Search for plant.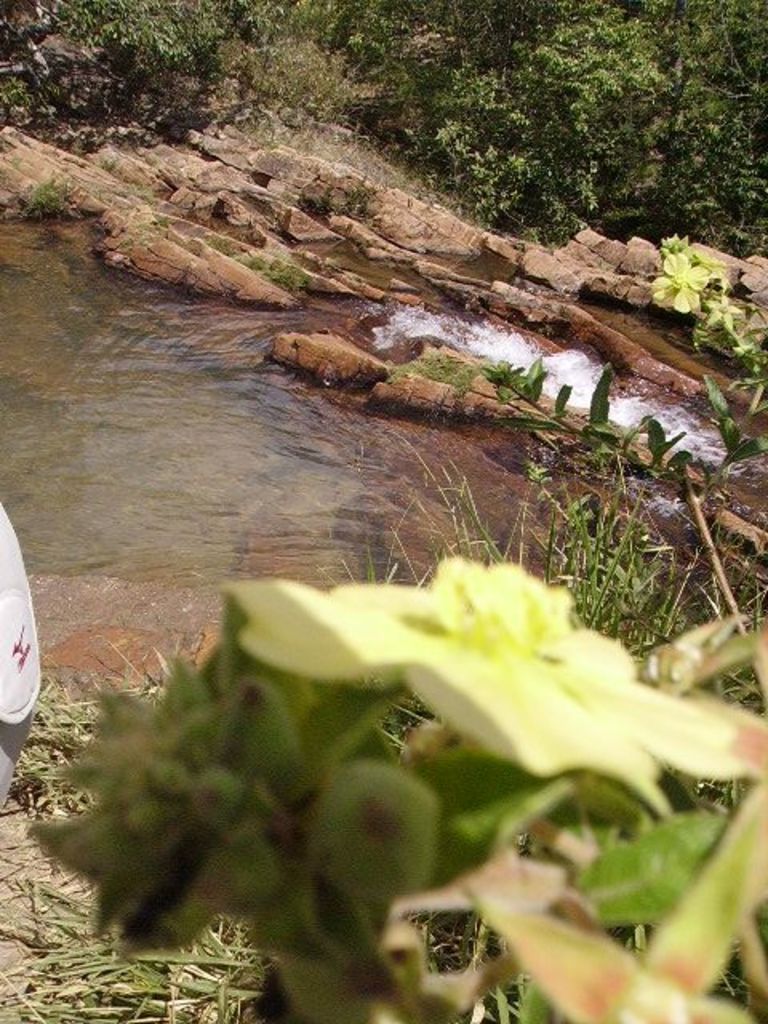
Found at 112, 179, 181, 248.
